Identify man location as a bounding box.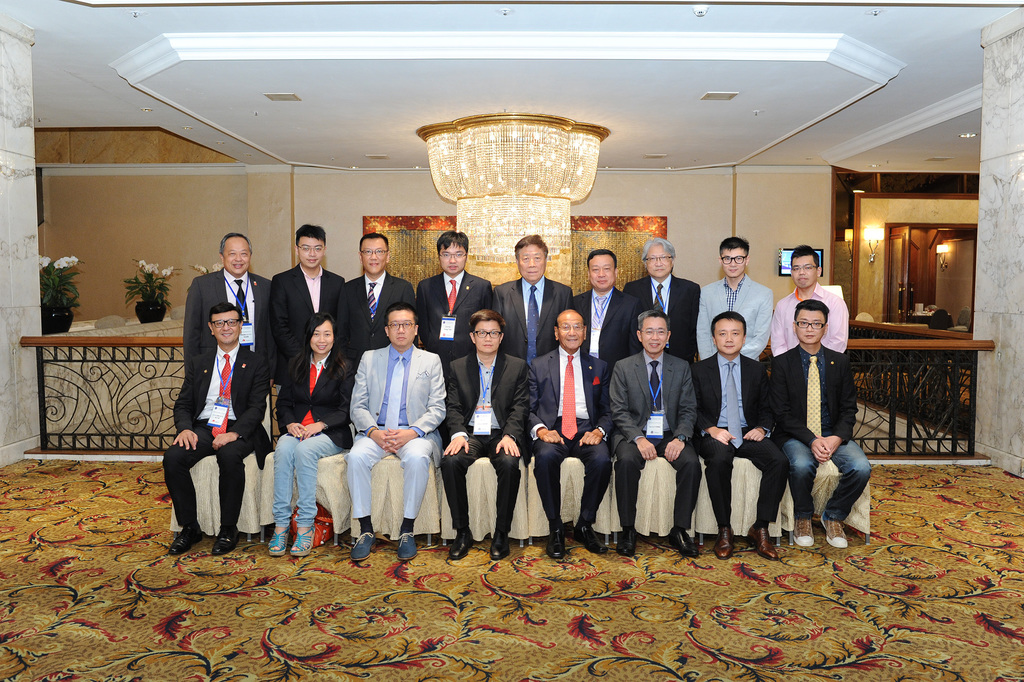
x1=774, y1=246, x2=851, y2=356.
